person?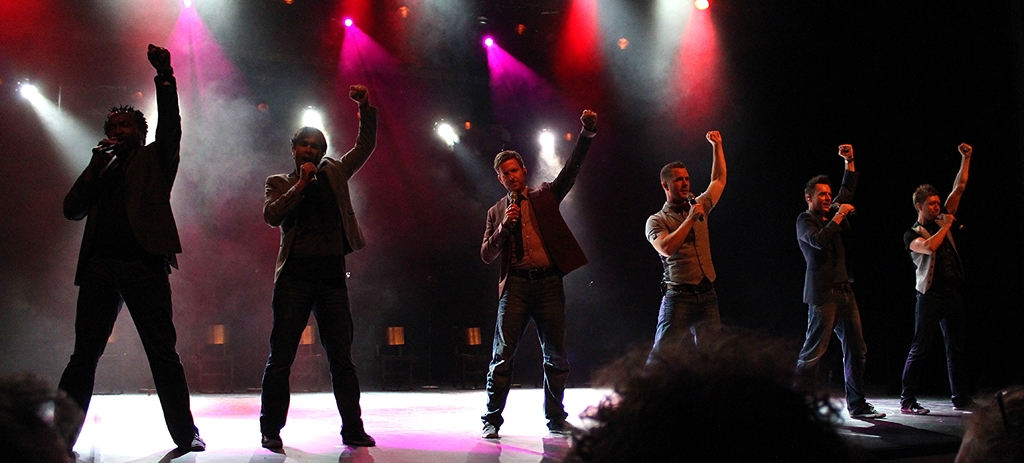
bbox=(477, 108, 600, 440)
